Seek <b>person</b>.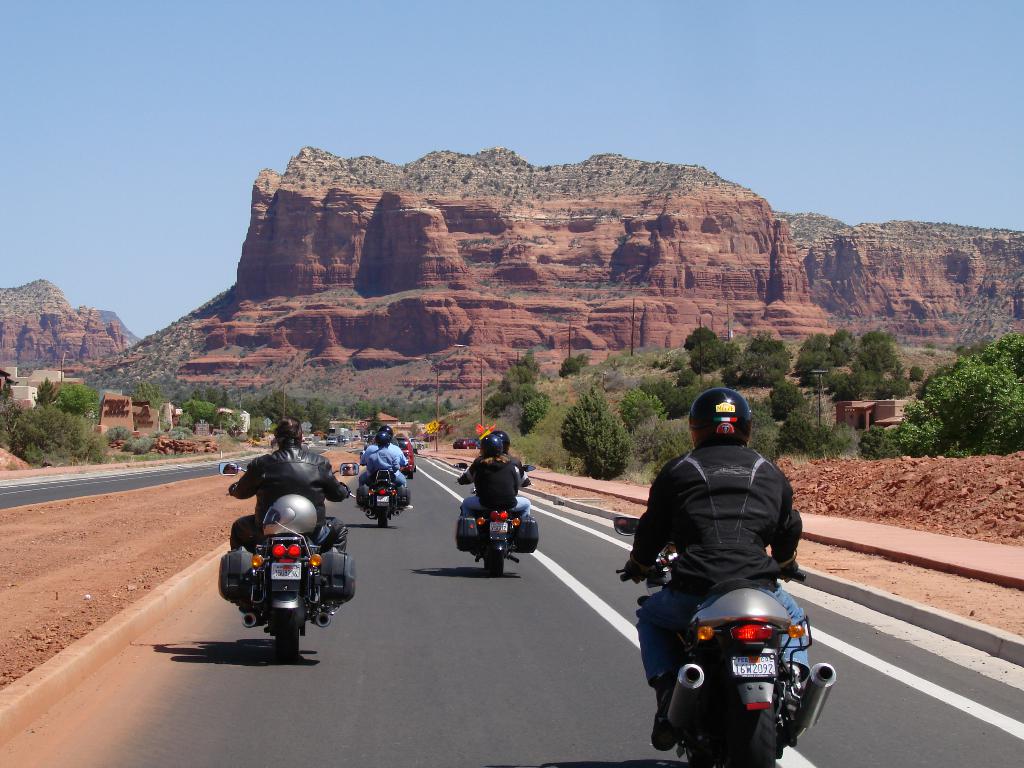
Rect(465, 435, 526, 534).
